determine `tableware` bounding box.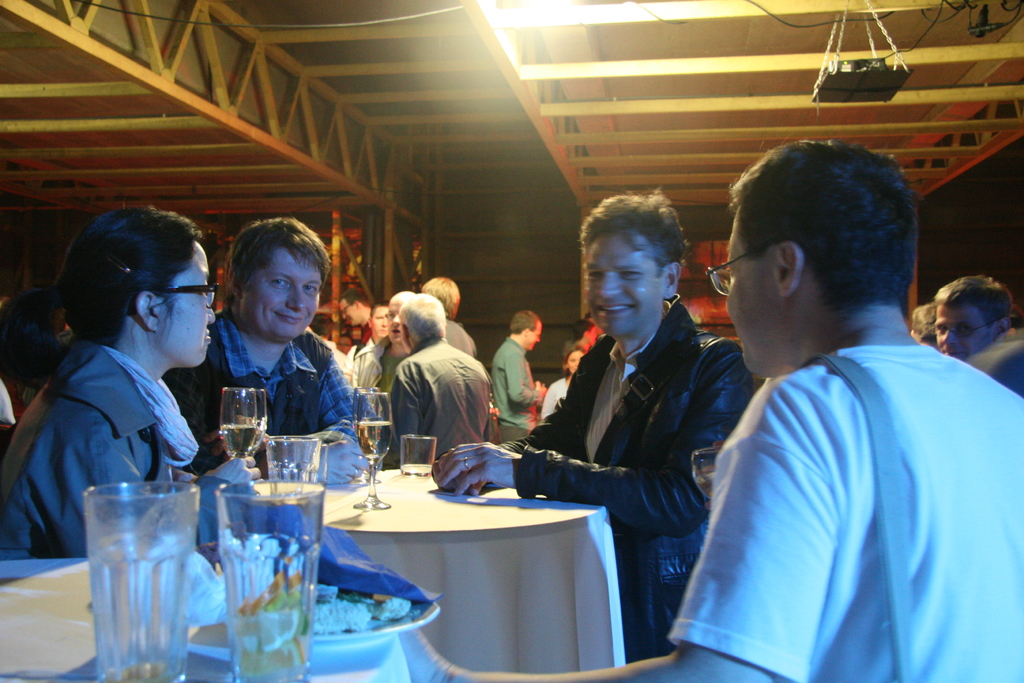
Determined: left=351, top=384, right=387, bottom=482.
